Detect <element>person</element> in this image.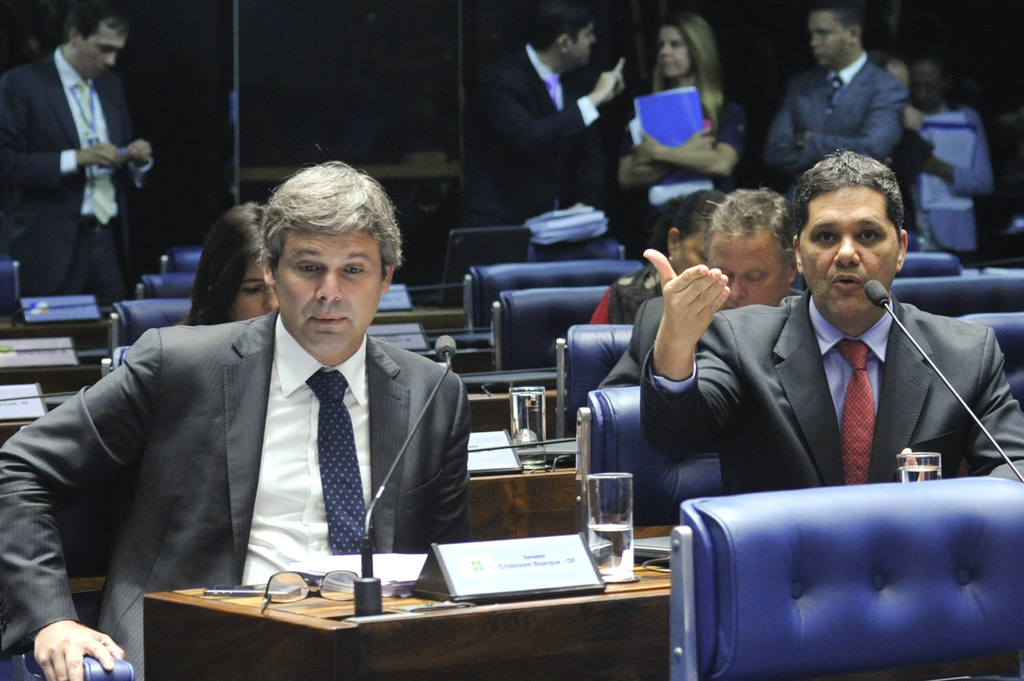
Detection: (x1=585, y1=185, x2=740, y2=324).
